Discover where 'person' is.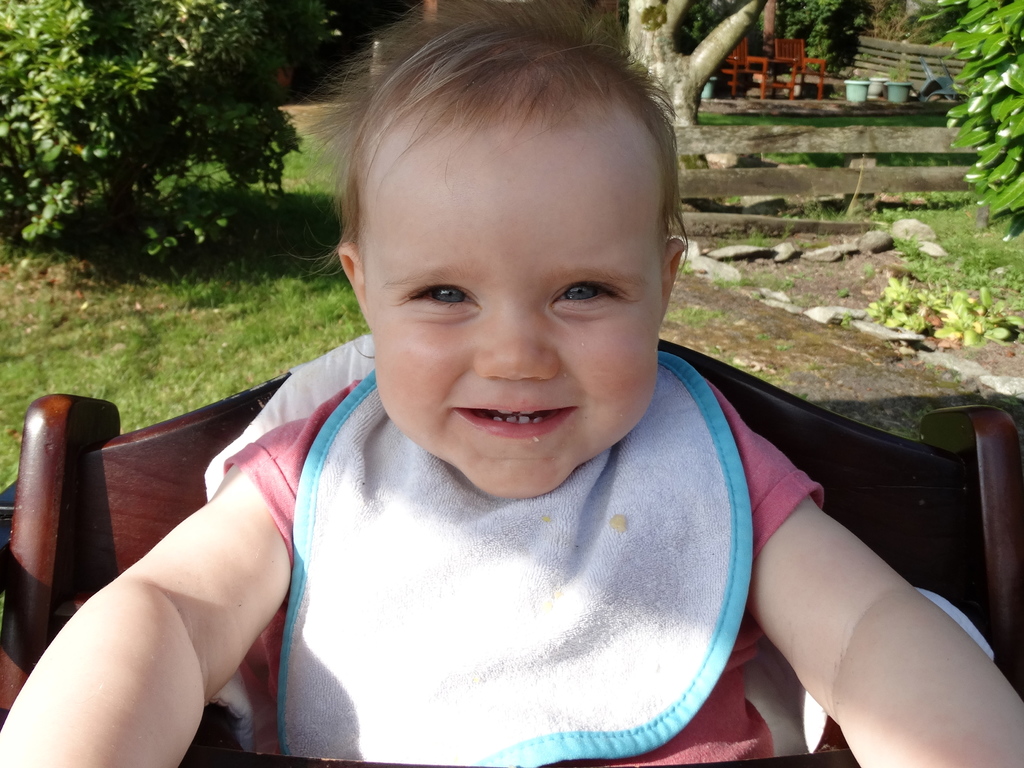
Discovered at 134:41:885:767.
